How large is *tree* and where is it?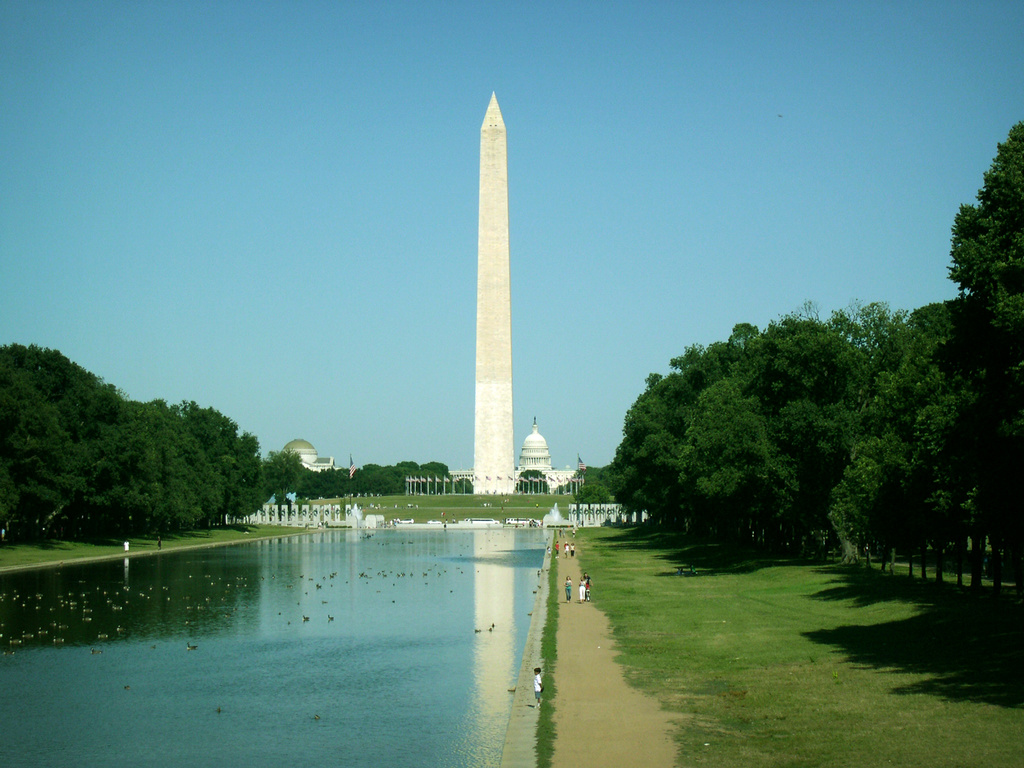
Bounding box: l=174, t=399, r=280, b=521.
